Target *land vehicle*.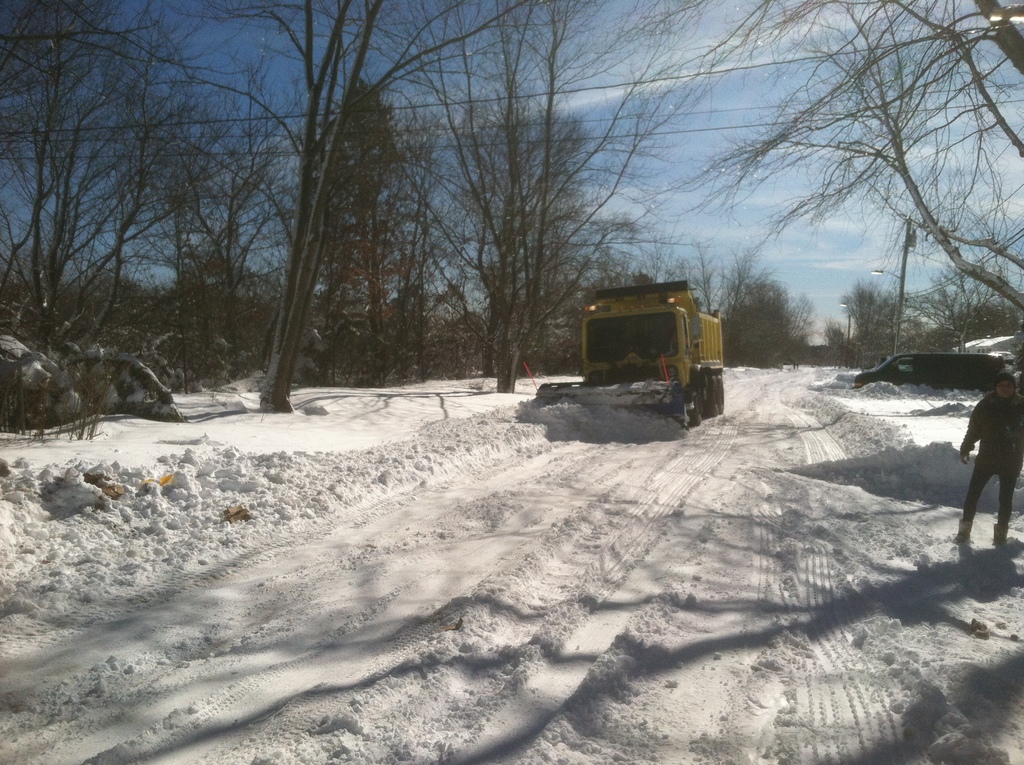
Target region: (853, 352, 1006, 394).
